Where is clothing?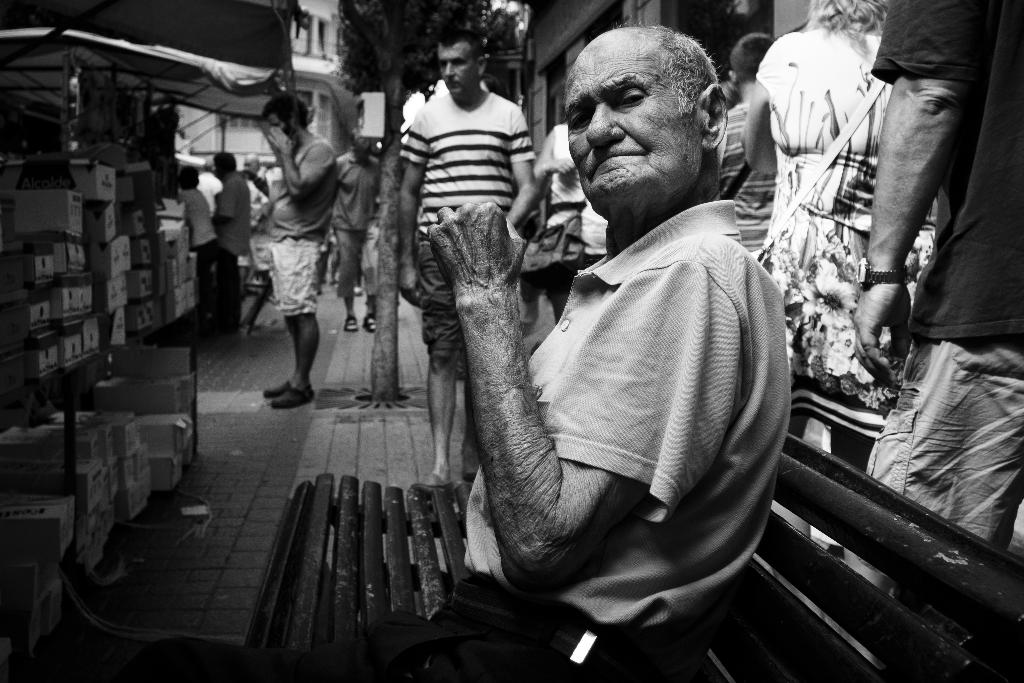
locate(259, 124, 349, 315).
